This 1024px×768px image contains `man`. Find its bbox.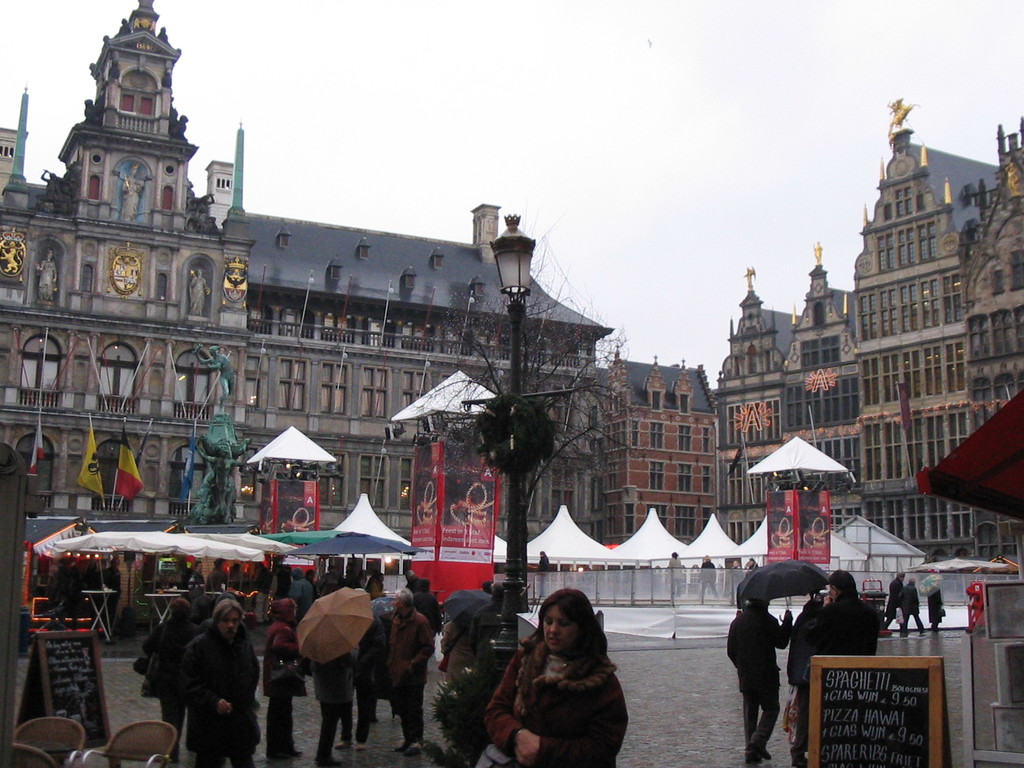
locate(880, 570, 904, 631).
